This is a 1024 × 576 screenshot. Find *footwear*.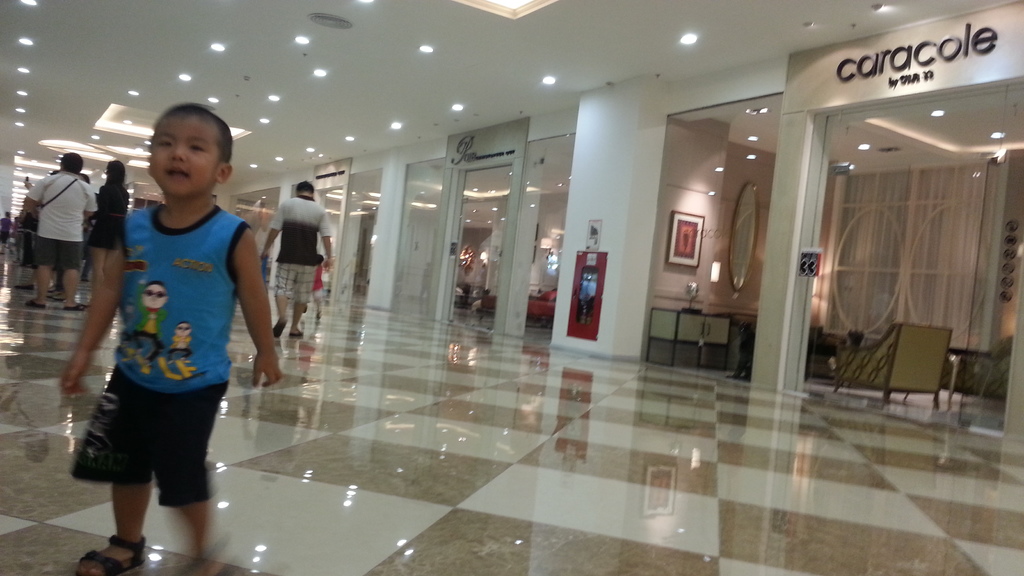
Bounding box: bbox(285, 328, 303, 335).
